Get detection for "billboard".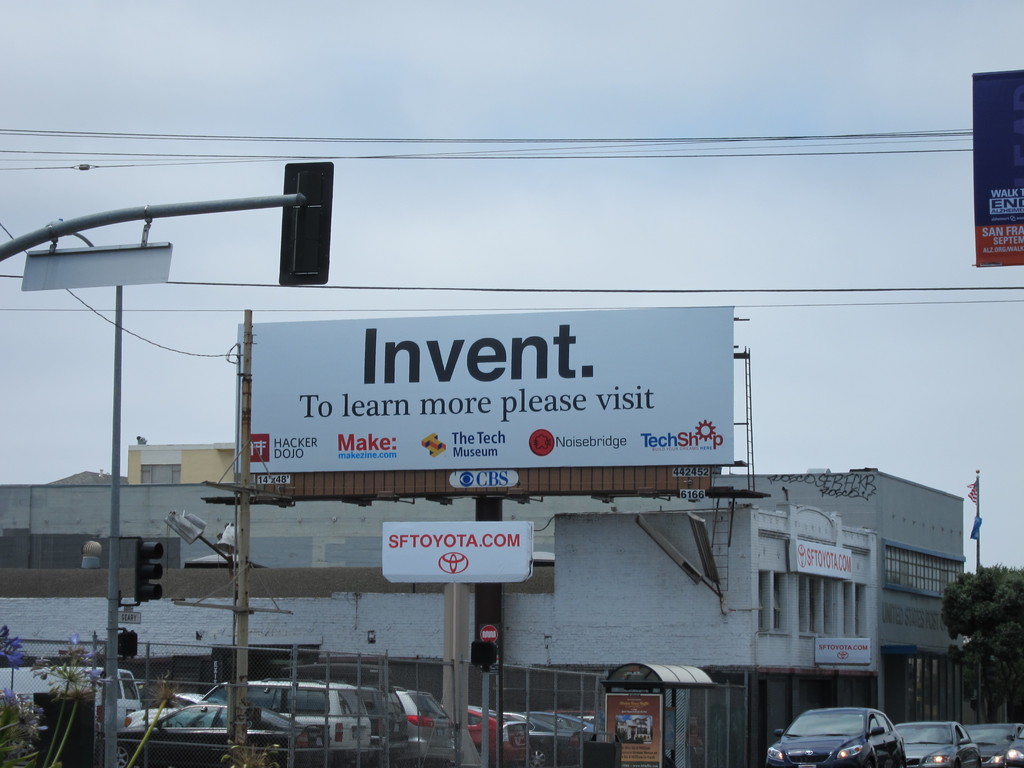
Detection: (608,692,661,767).
